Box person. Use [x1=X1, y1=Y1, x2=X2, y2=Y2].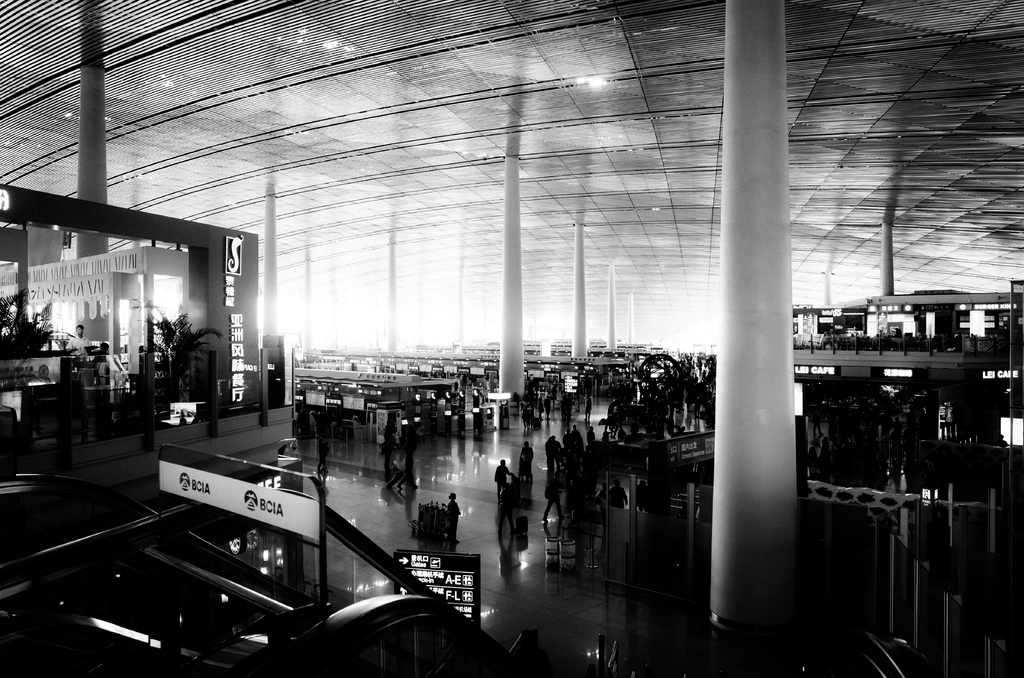
[x1=521, y1=402, x2=531, y2=427].
